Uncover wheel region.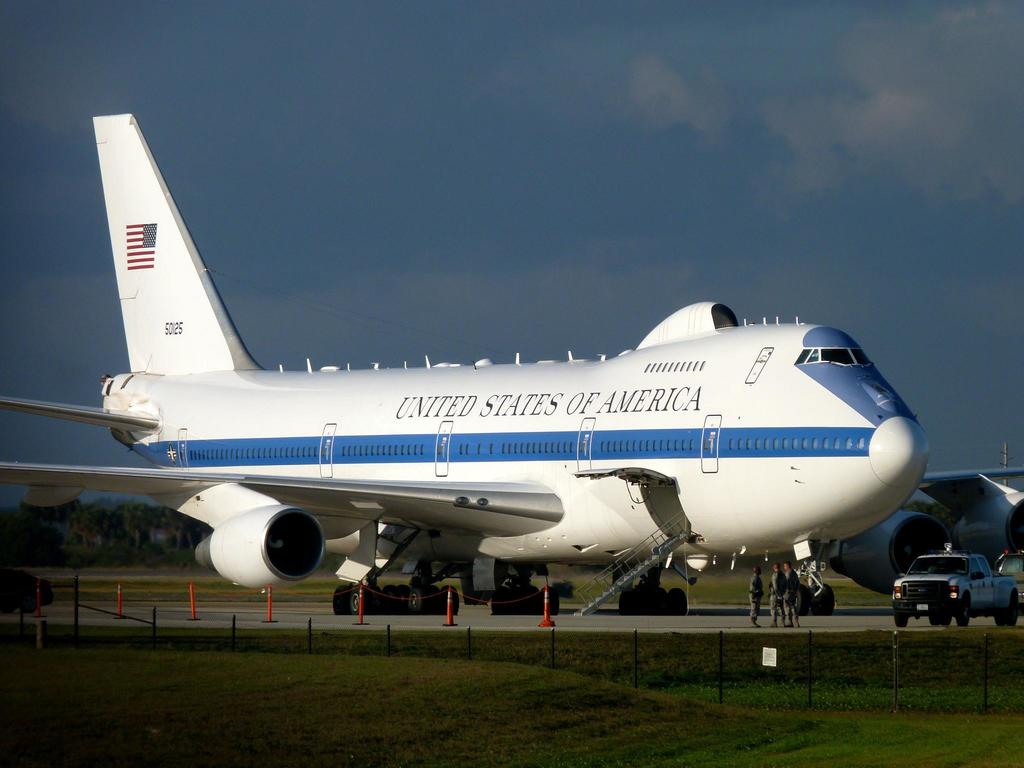
Uncovered: bbox=(959, 593, 973, 628).
